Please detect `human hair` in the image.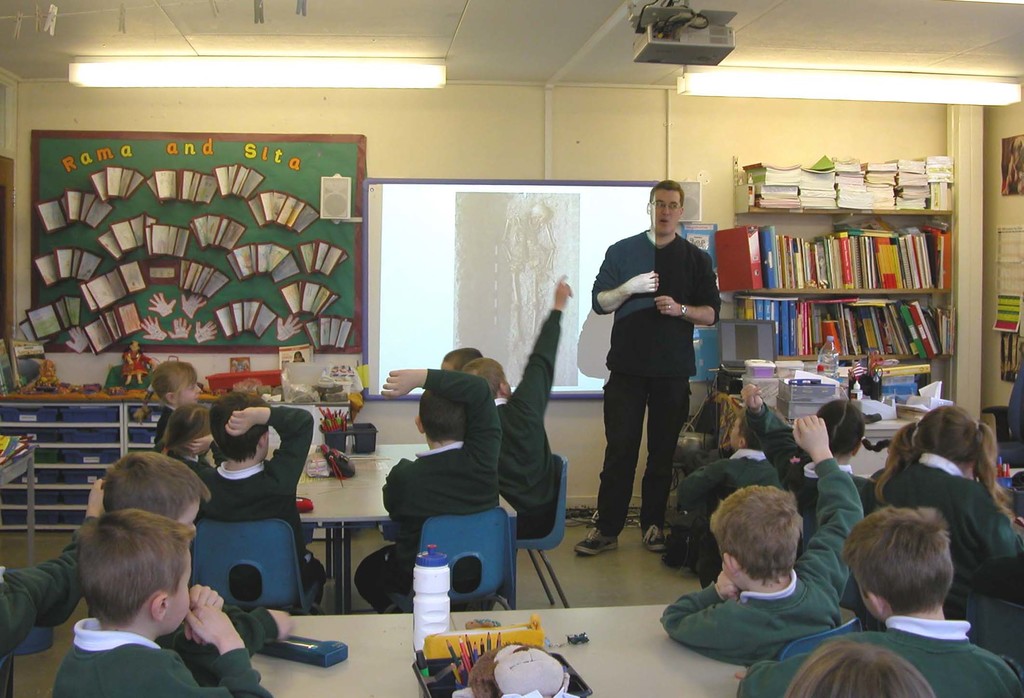
pyautogui.locateOnScreen(732, 405, 787, 453).
